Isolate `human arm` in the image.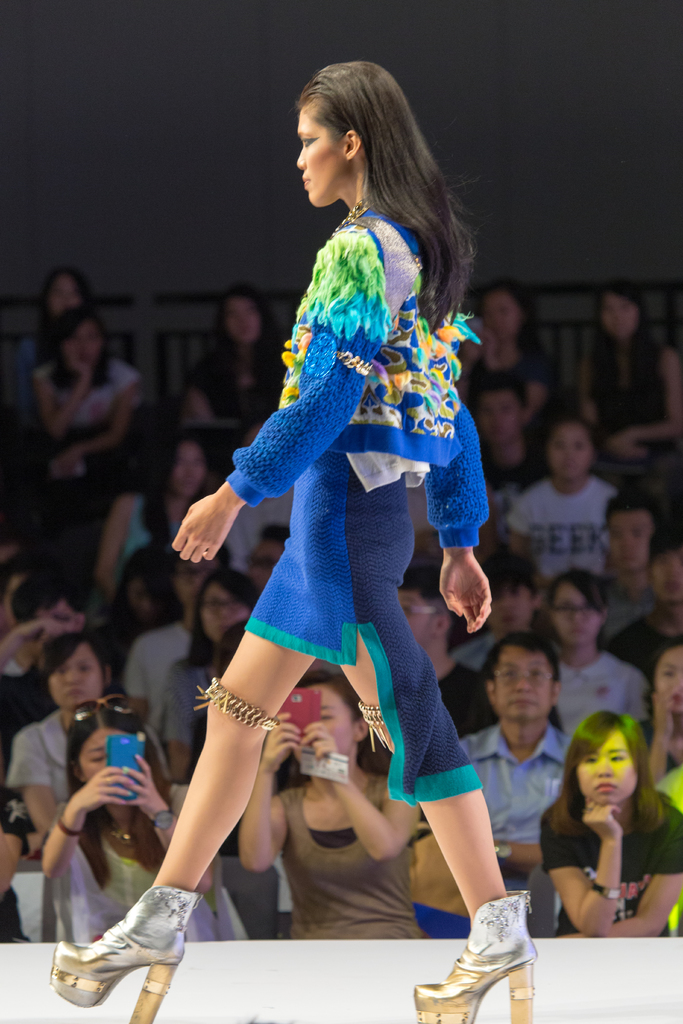
Isolated region: BBox(543, 810, 625, 932).
